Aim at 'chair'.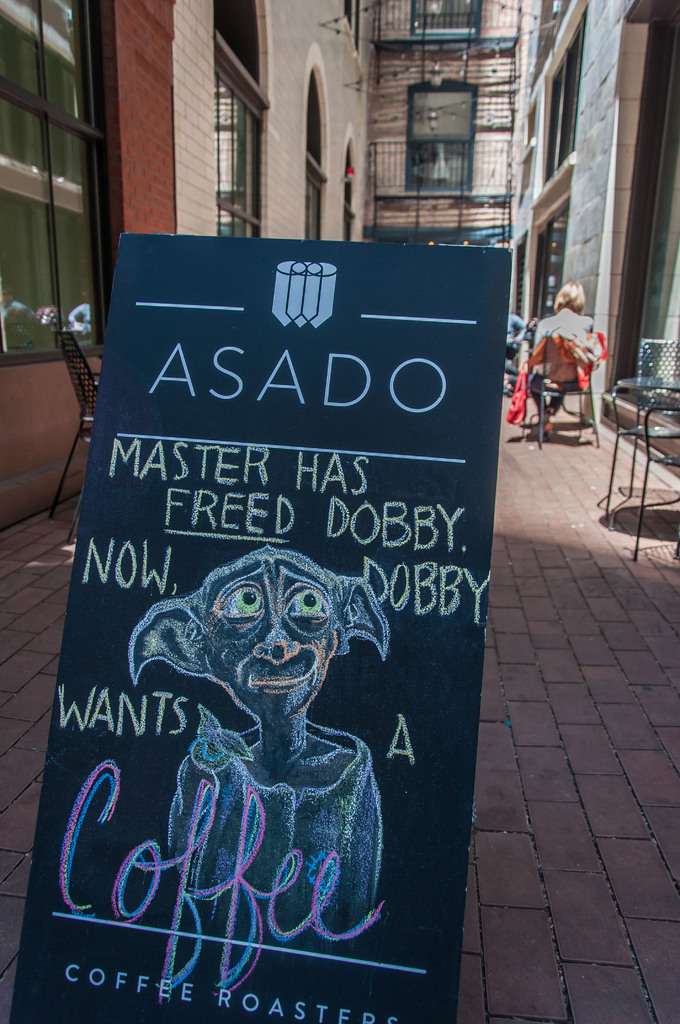
Aimed at [left=629, top=335, right=679, bottom=493].
